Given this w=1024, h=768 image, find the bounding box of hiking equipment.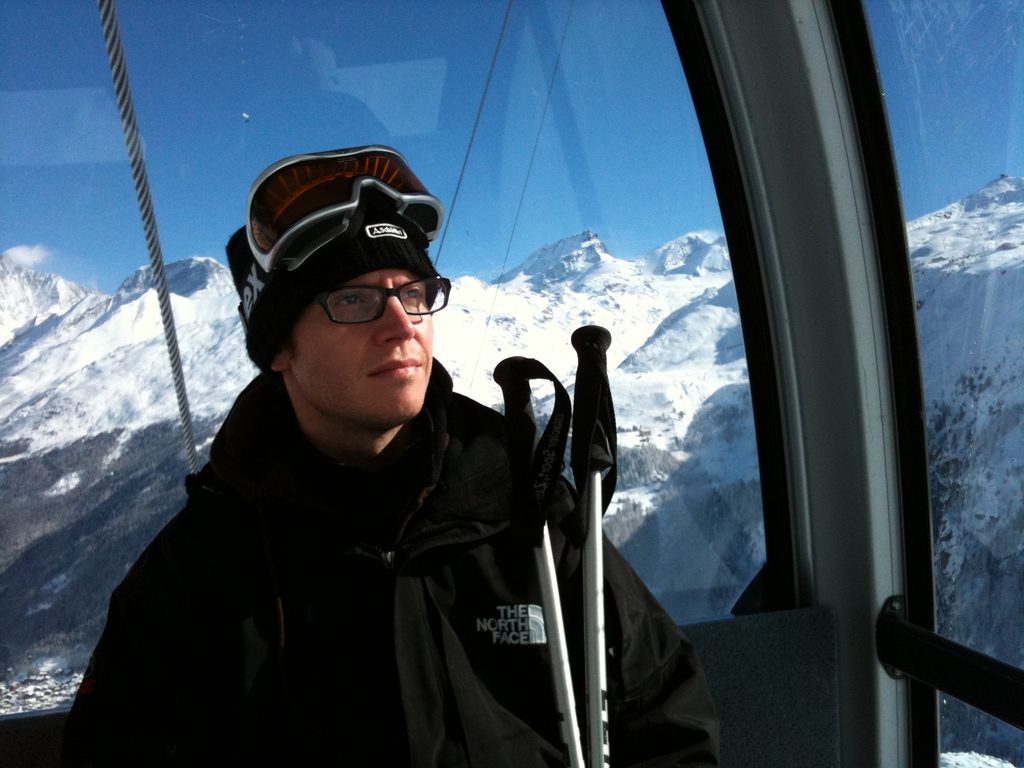
557/321/628/759.
